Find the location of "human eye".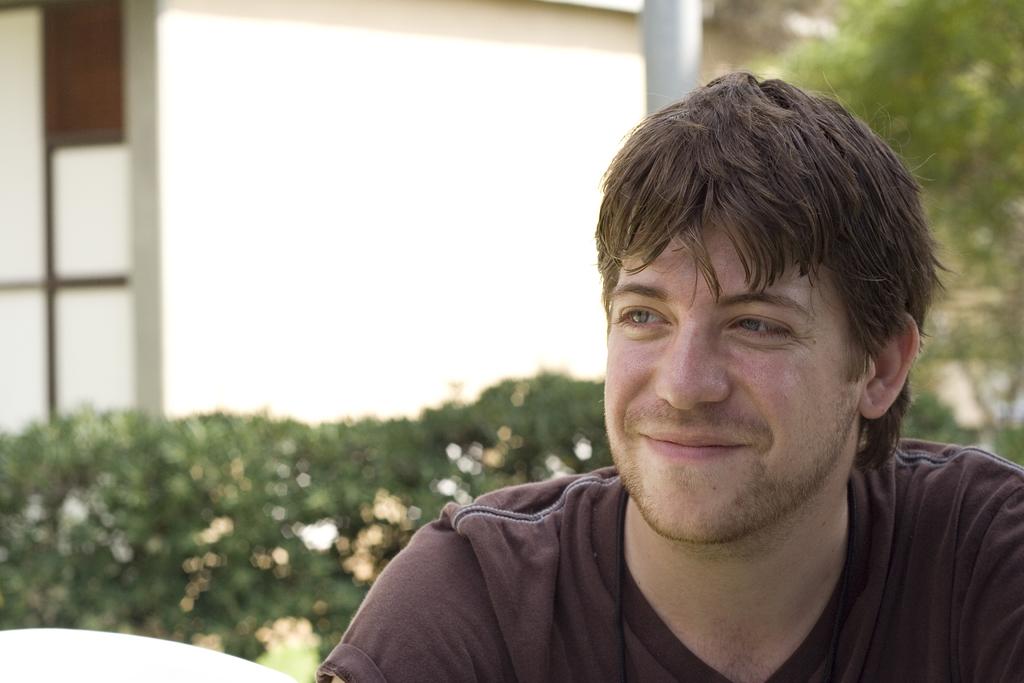
Location: 609 304 676 336.
